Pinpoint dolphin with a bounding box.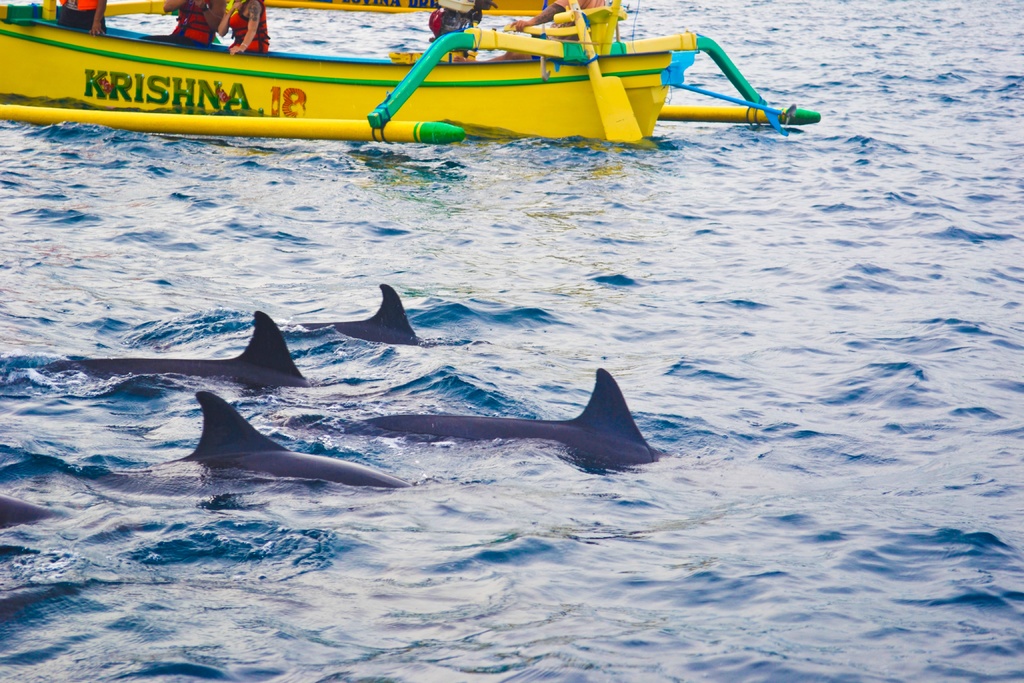
box=[44, 309, 308, 391].
